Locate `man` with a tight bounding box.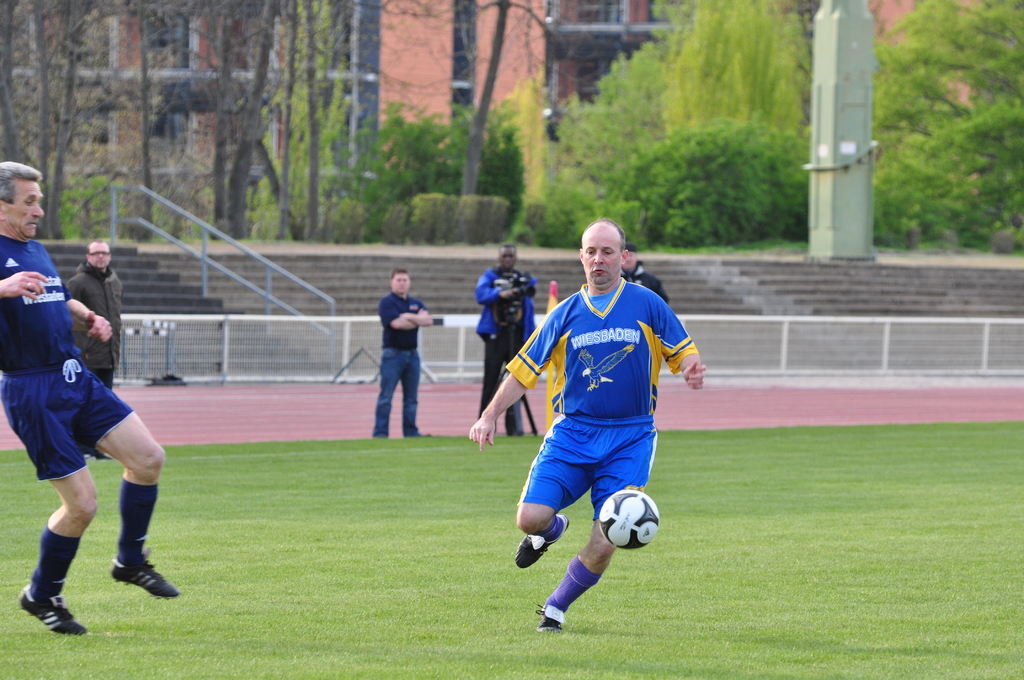
[left=0, top=158, right=184, bottom=640].
